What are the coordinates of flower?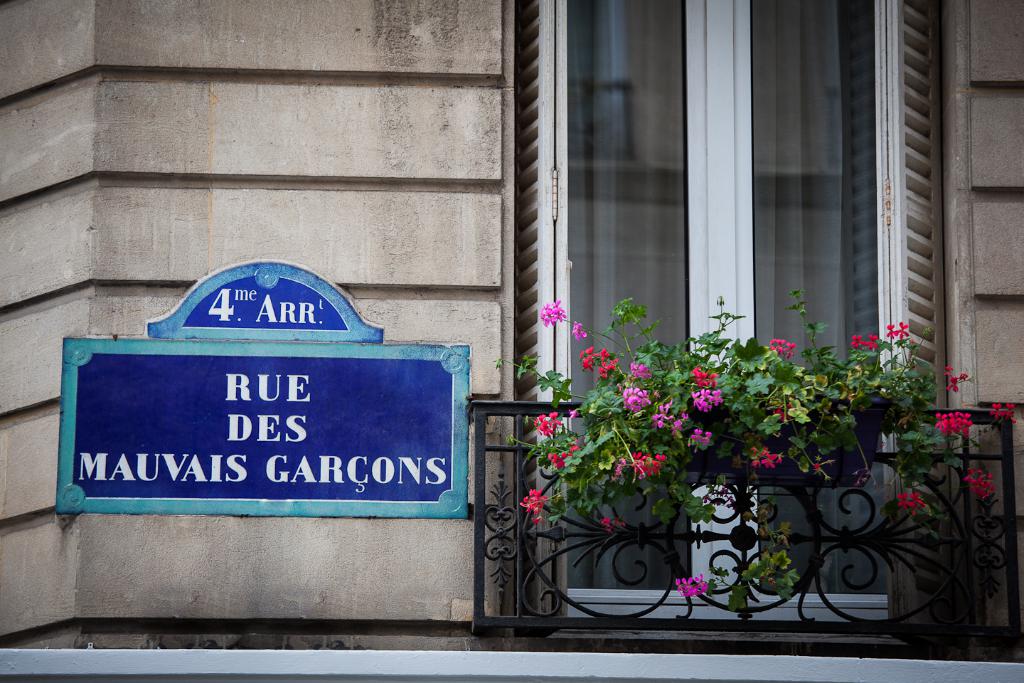
bbox(675, 569, 713, 603).
